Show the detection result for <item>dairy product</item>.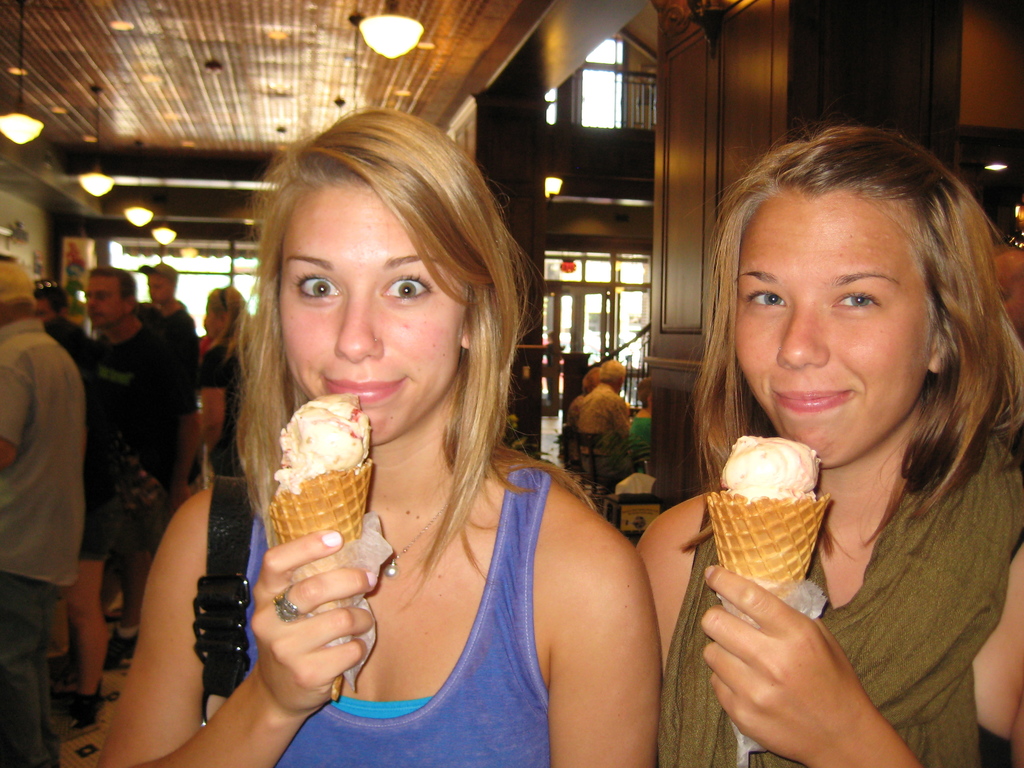
(x1=715, y1=428, x2=822, y2=507).
